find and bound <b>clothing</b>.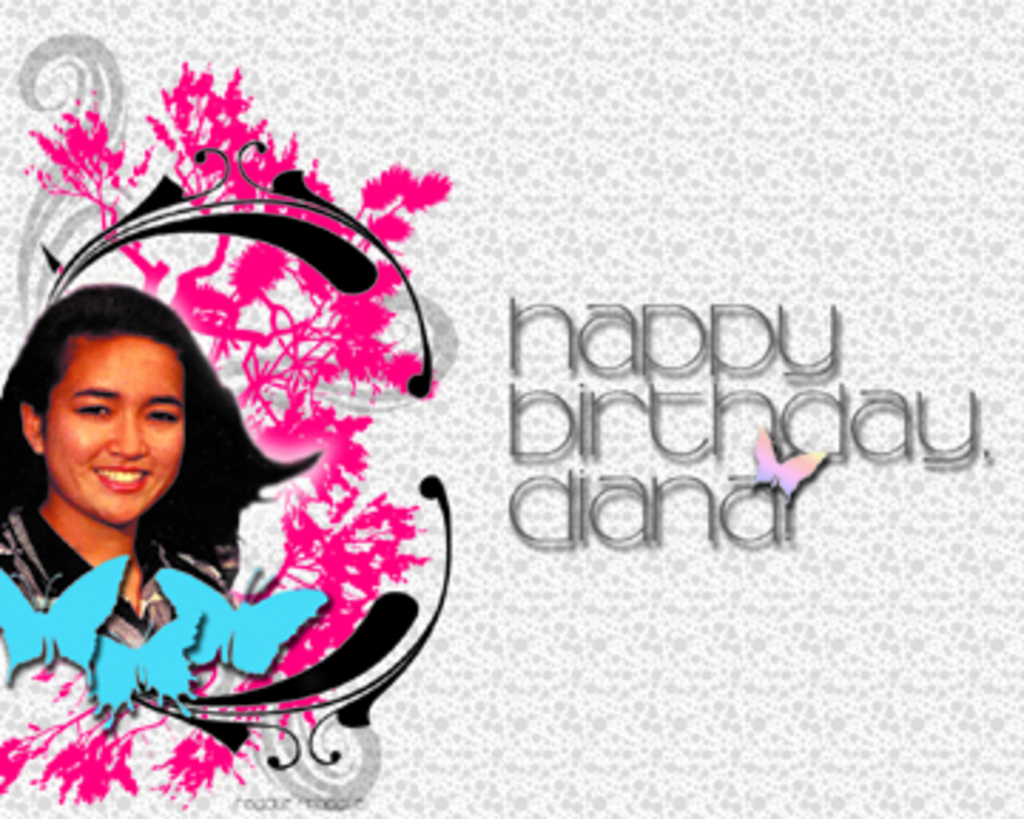
Bound: <bbox>0, 506, 202, 665</bbox>.
